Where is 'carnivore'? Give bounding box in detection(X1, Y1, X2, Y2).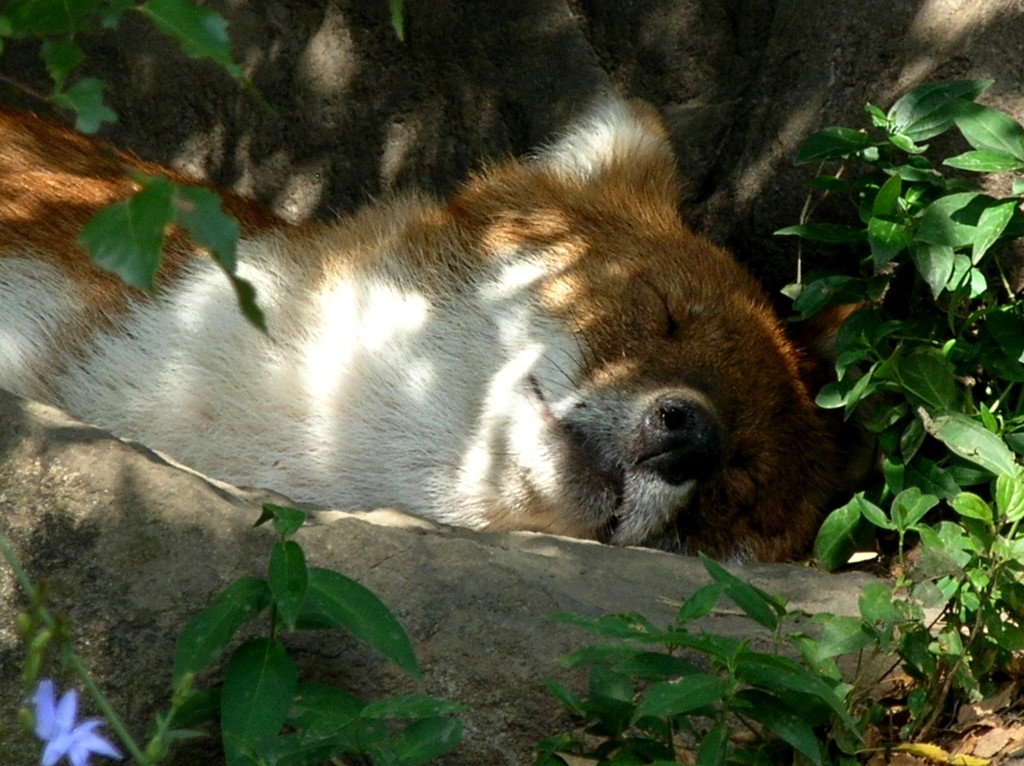
detection(0, 76, 850, 578).
